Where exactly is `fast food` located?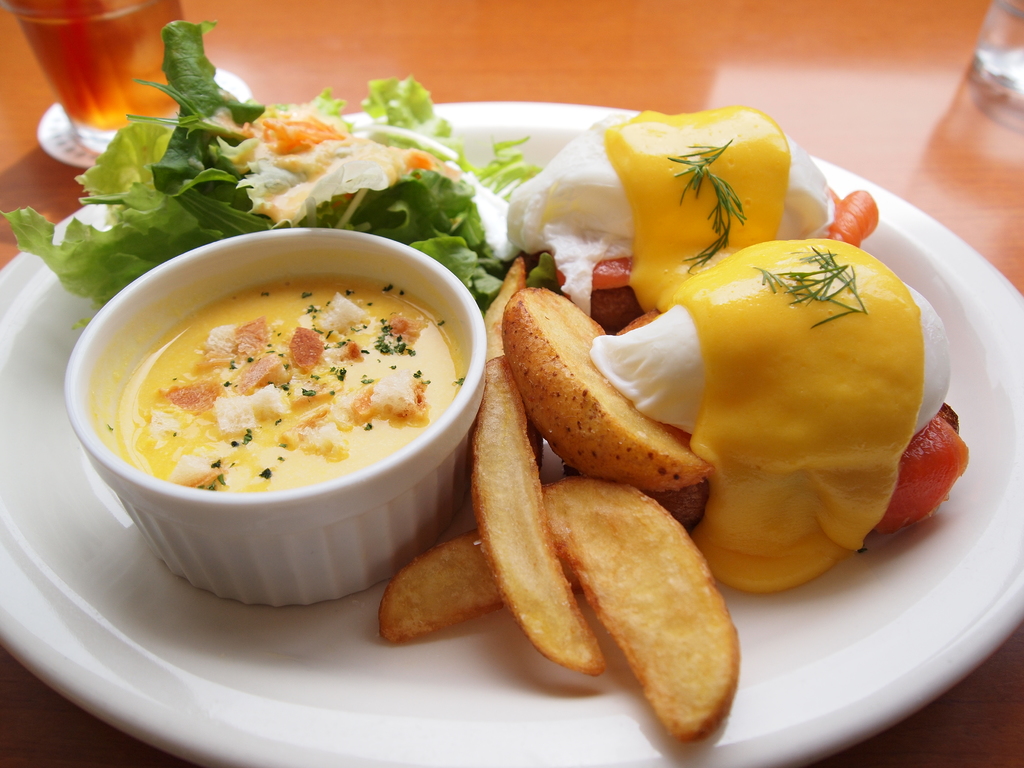
Its bounding box is rect(492, 276, 698, 492).
